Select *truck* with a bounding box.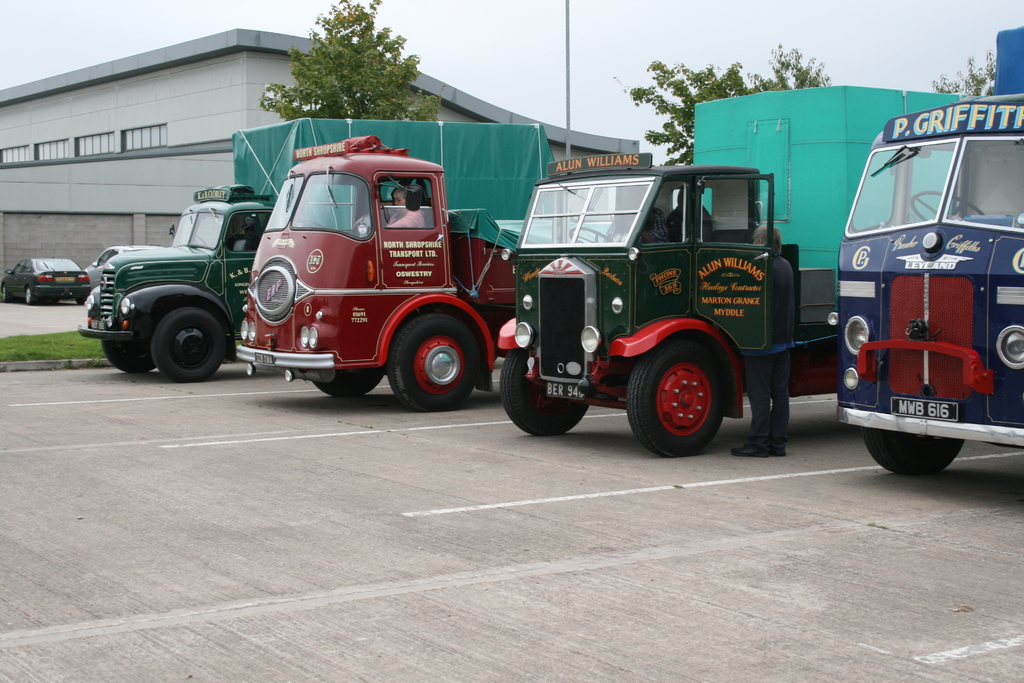
Rect(228, 133, 527, 418).
